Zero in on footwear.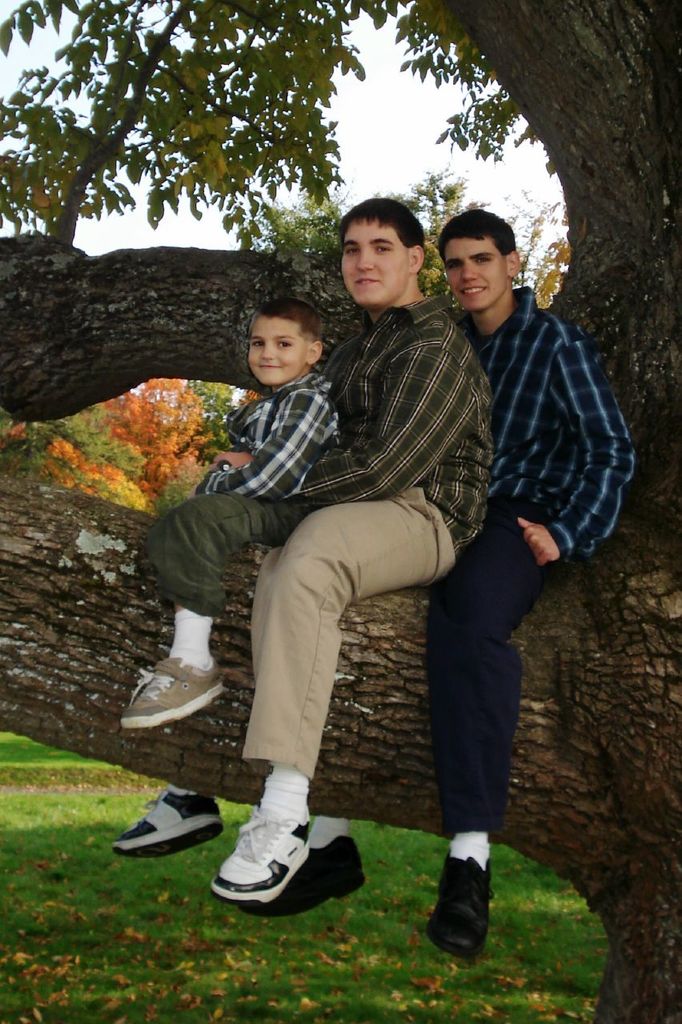
Zeroed in: bbox=(428, 855, 499, 964).
